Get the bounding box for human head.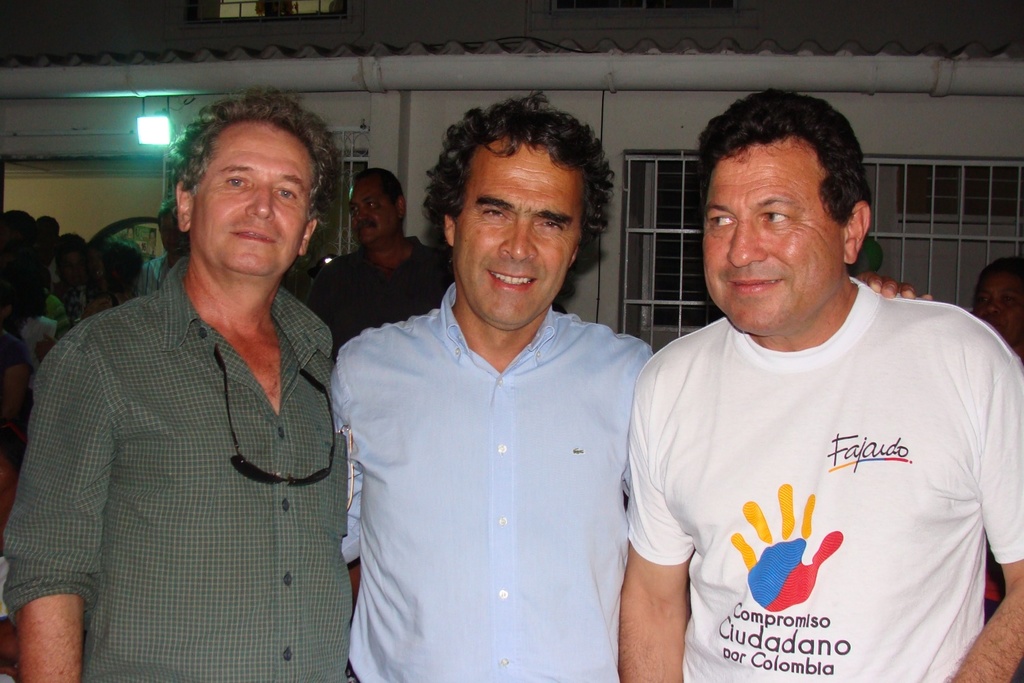
154/193/188/260.
